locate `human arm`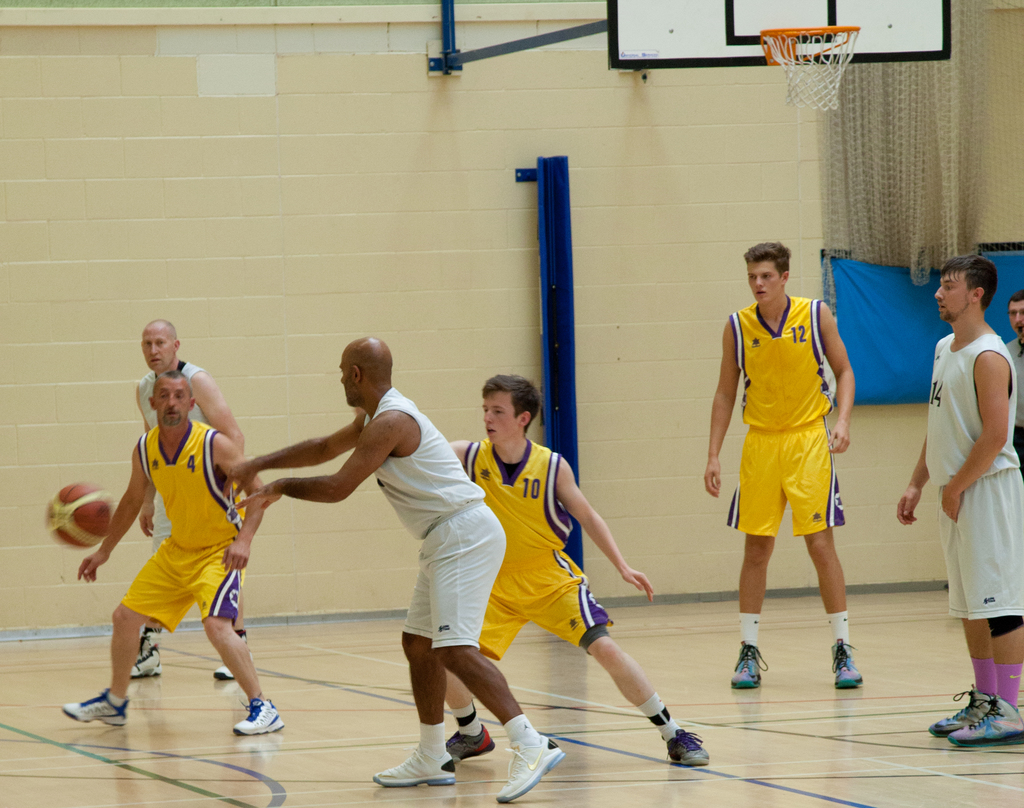
{"x1": 940, "y1": 349, "x2": 1007, "y2": 520}
